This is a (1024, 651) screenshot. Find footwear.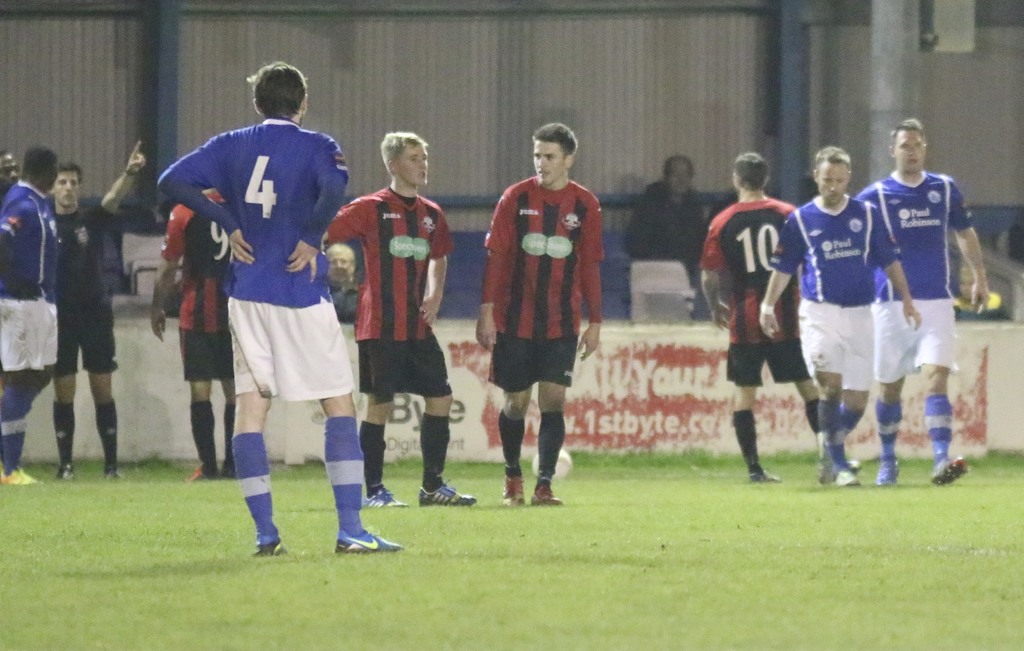
Bounding box: [x1=920, y1=463, x2=962, y2=481].
